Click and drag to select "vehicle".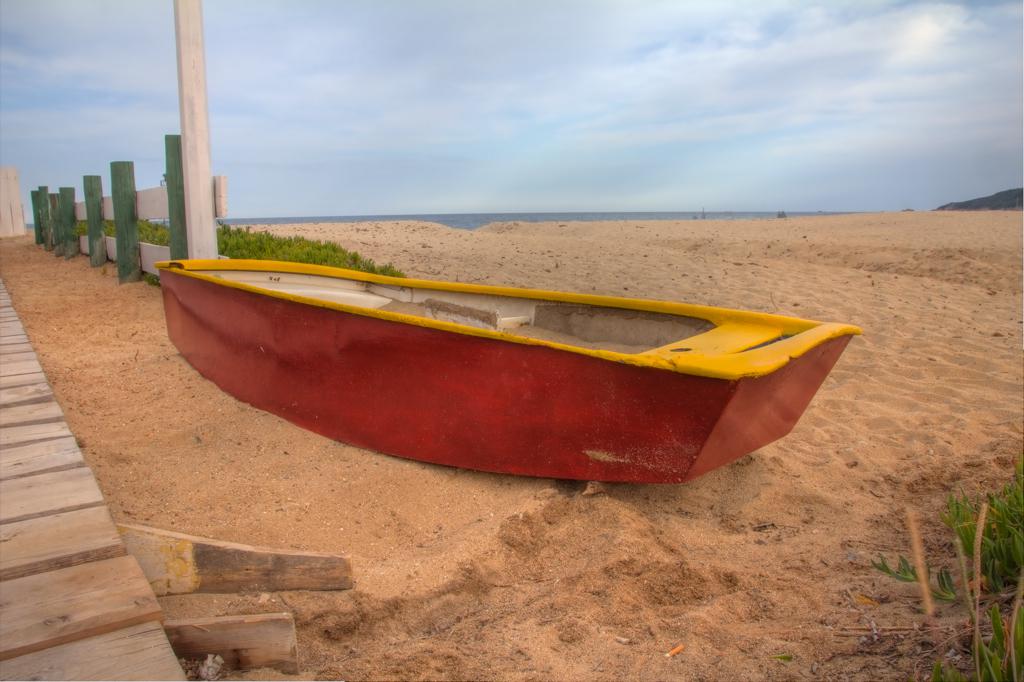
Selection: 152/254/863/483.
